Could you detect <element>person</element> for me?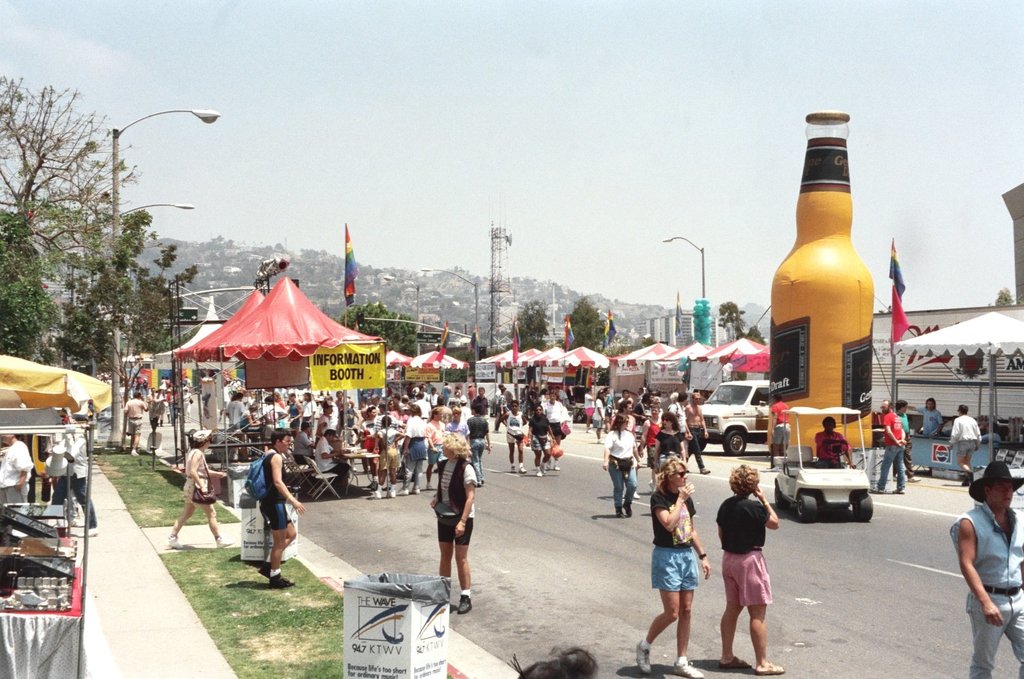
Detection result: bbox=[530, 402, 555, 479].
